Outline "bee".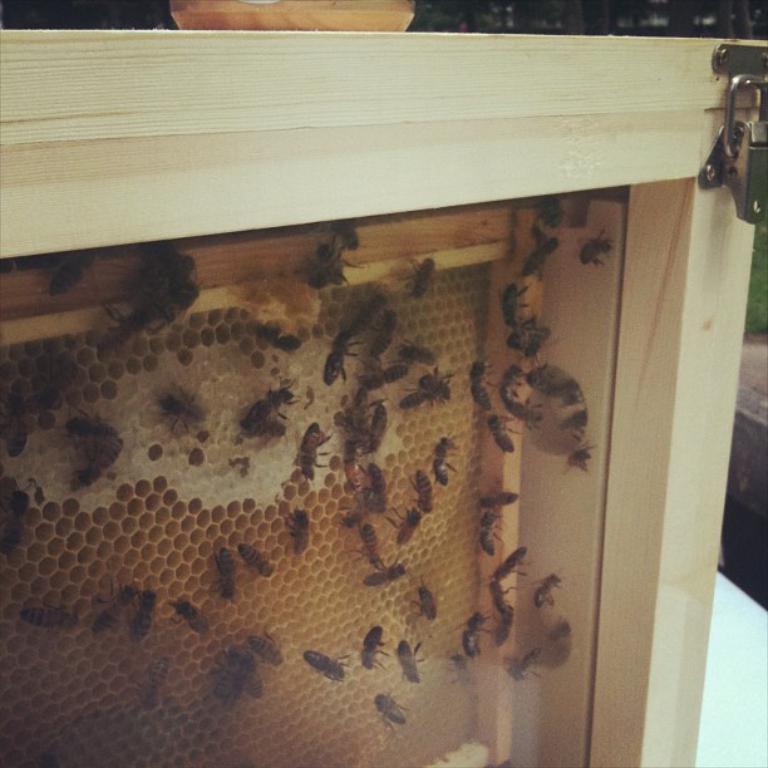
Outline: 63, 412, 119, 434.
